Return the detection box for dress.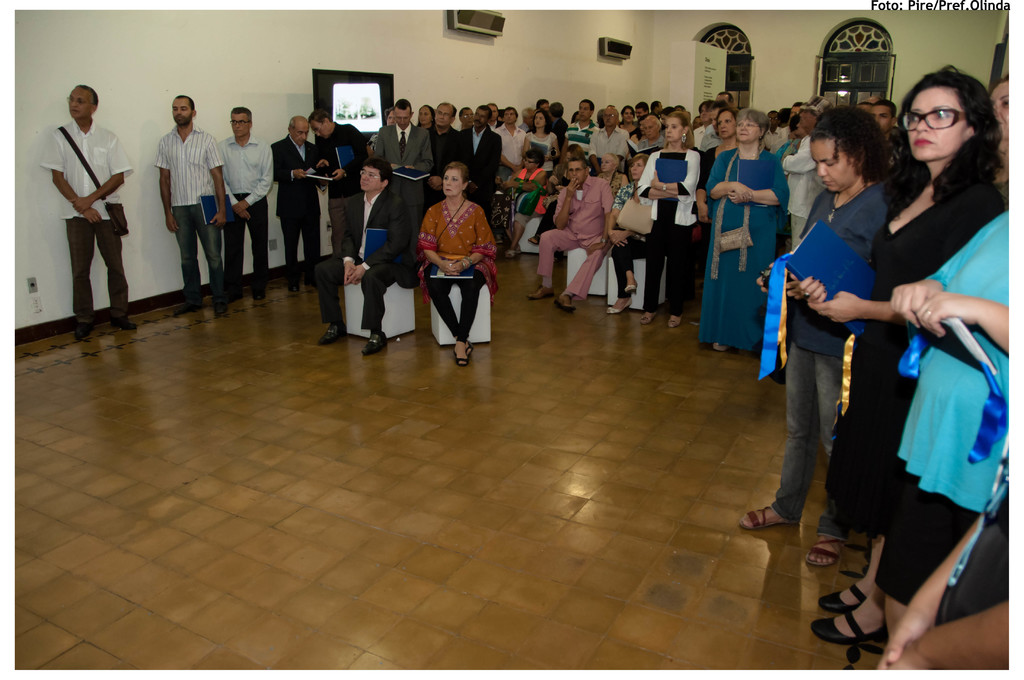
box=[699, 147, 790, 351].
